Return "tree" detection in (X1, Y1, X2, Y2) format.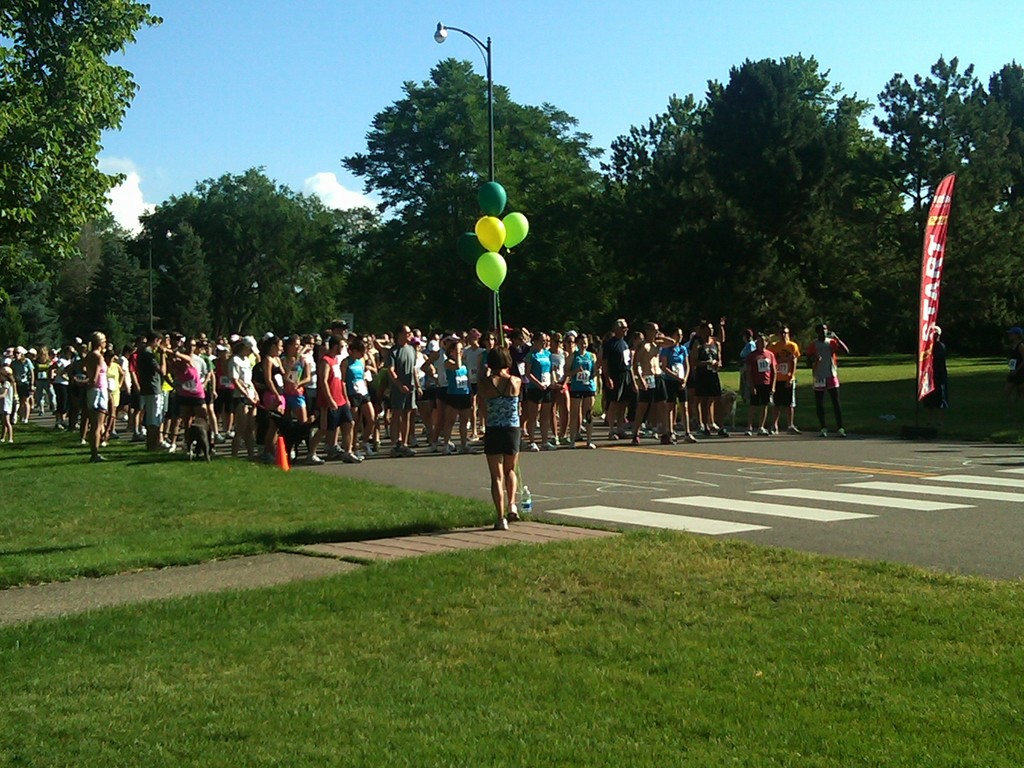
(10, 17, 138, 330).
